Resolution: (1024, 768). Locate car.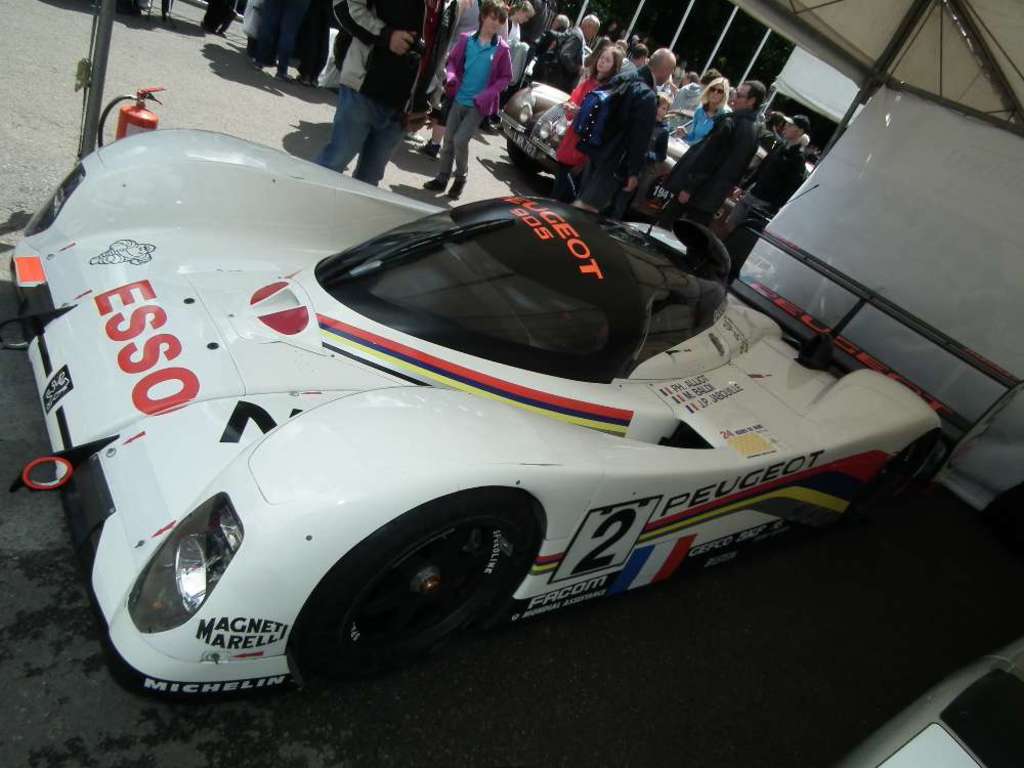
[x1=0, y1=126, x2=945, y2=716].
